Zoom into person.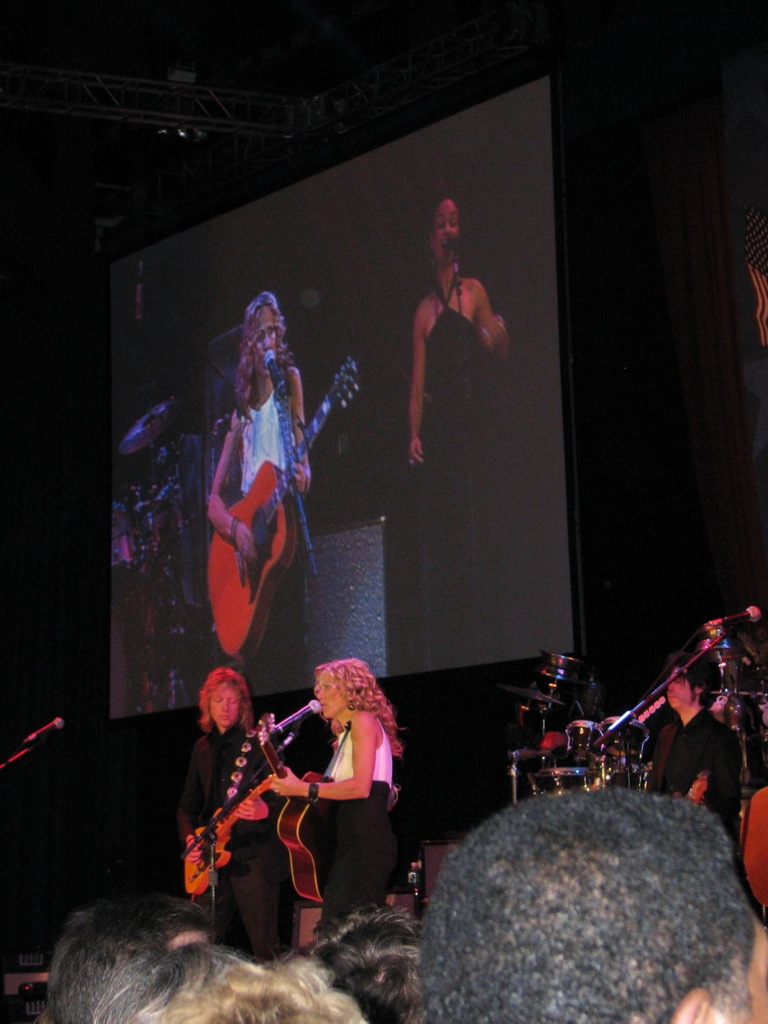
Zoom target: x1=408 y1=190 x2=515 y2=658.
